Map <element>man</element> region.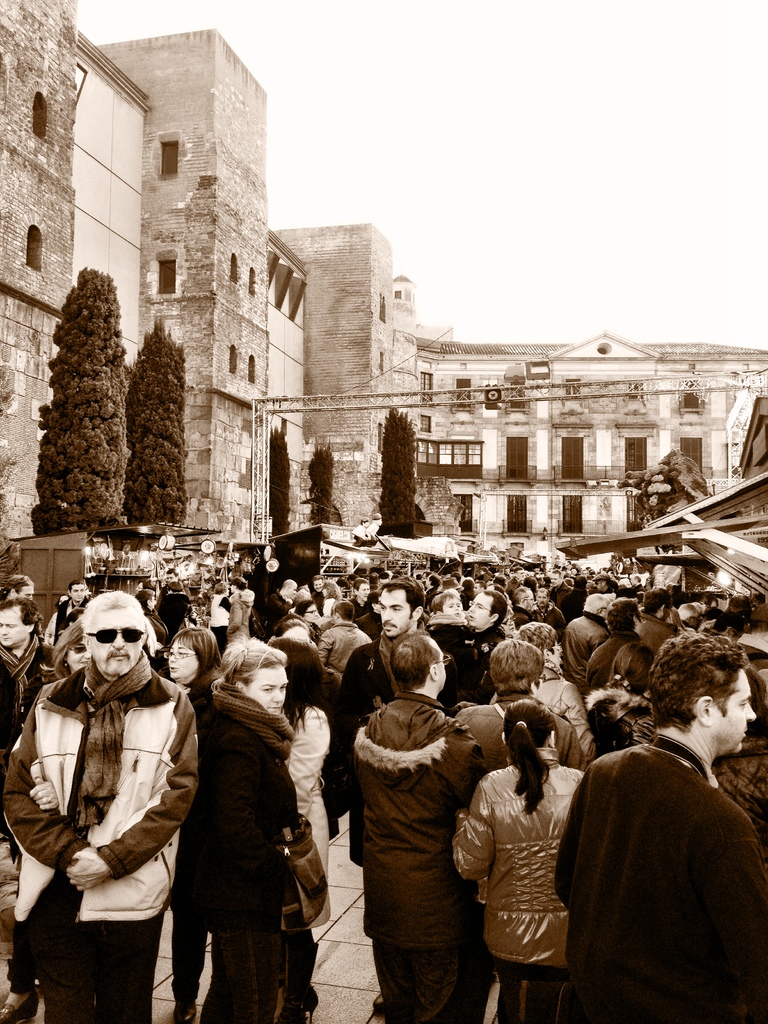
Mapped to crop(335, 575, 350, 594).
